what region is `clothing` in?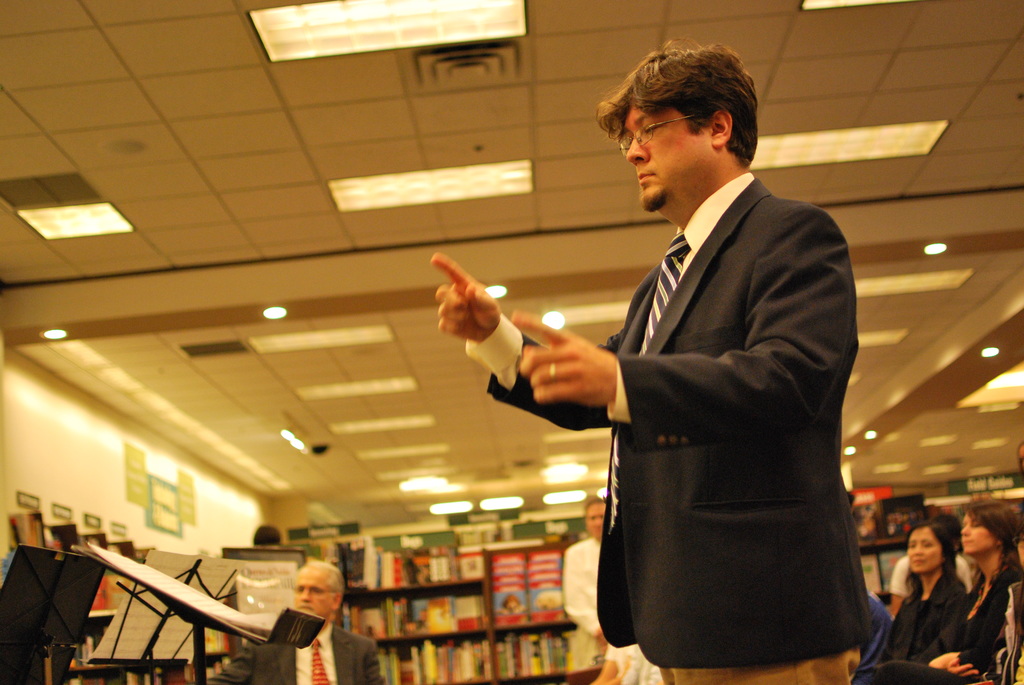
pyautogui.locateOnScreen(205, 618, 383, 684).
